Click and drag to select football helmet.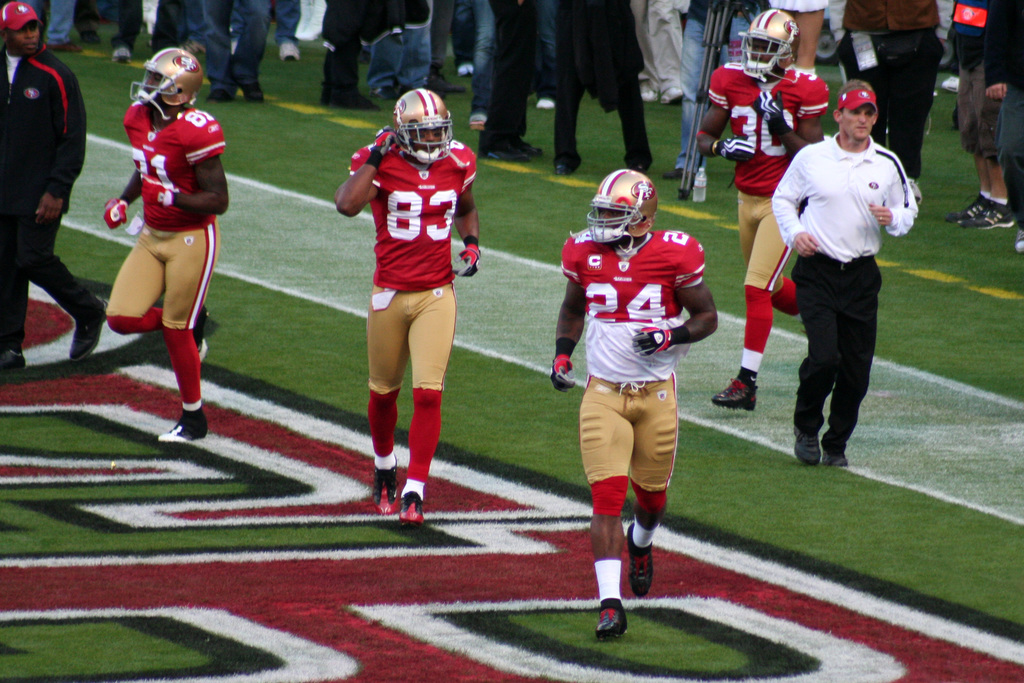
Selection: 134:45:209:104.
